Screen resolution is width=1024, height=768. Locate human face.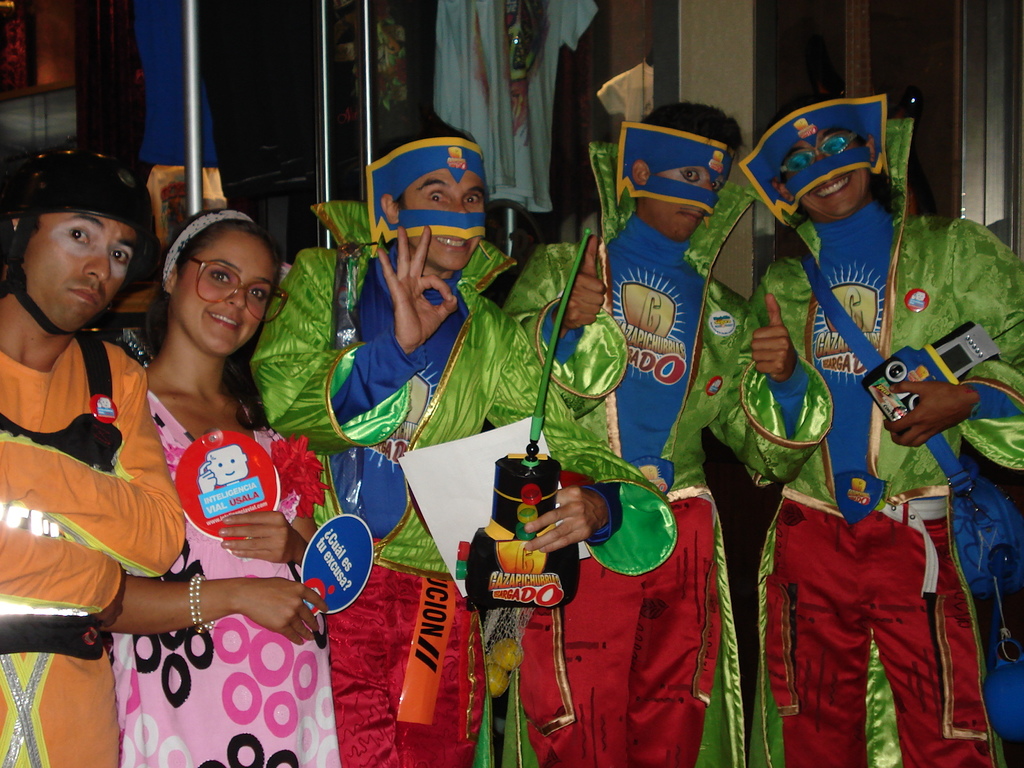
detection(23, 213, 140, 330).
